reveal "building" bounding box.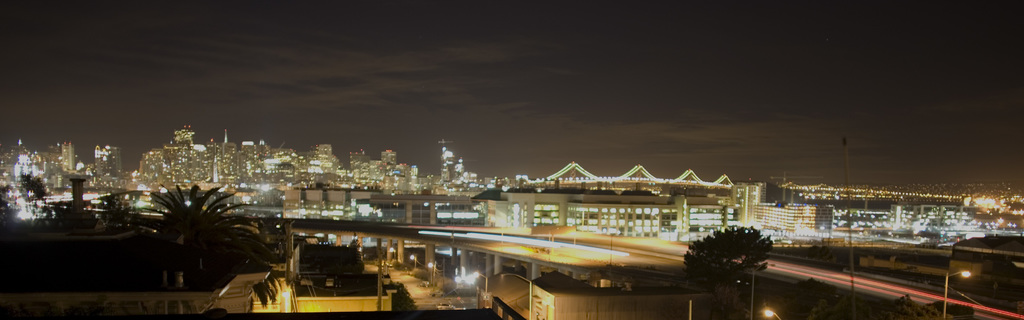
Revealed: (93,146,122,182).
